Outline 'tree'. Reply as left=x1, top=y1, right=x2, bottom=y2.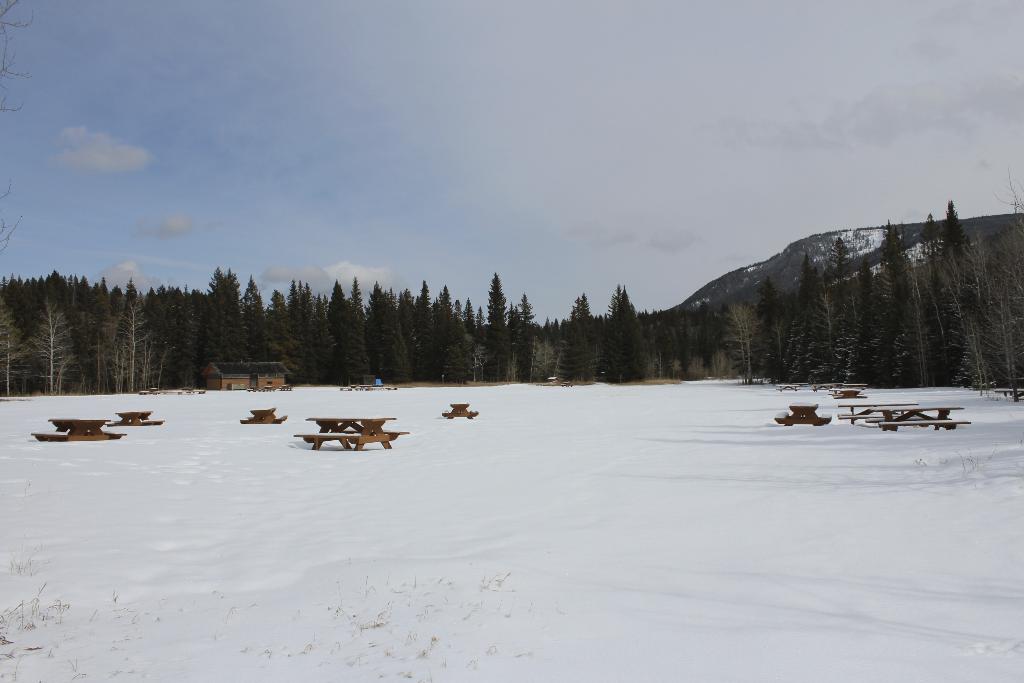
left=486, top=271, right=524, bottom=388.
